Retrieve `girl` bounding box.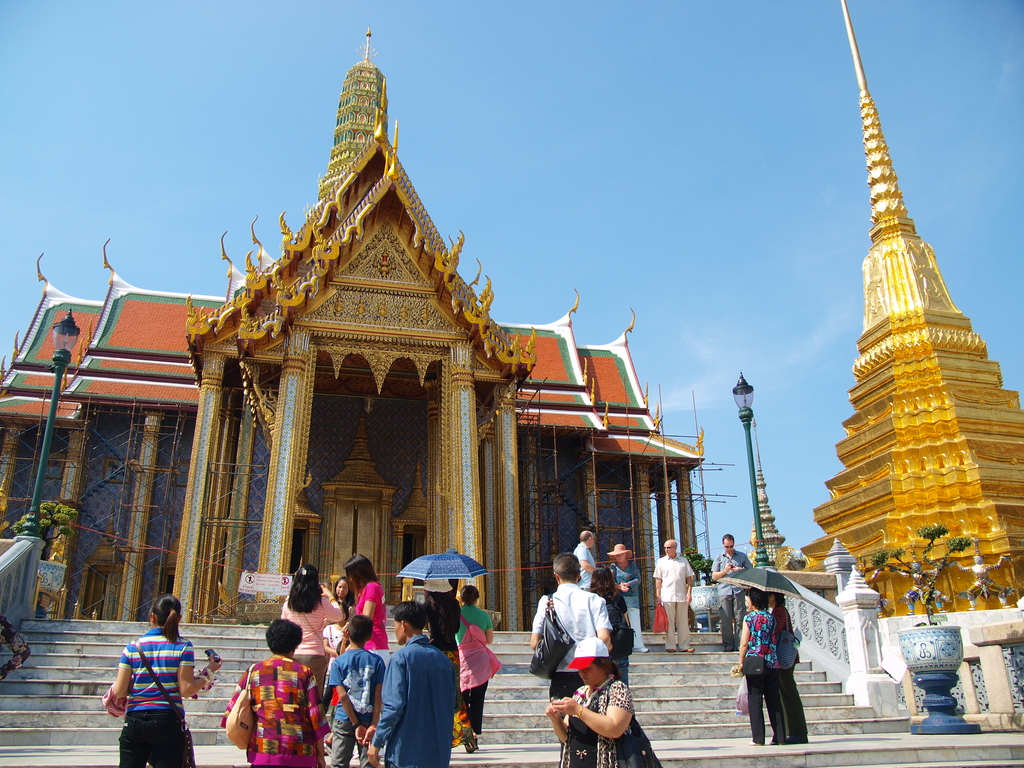
Bounding box: locate(331, 576, 355, 604).
